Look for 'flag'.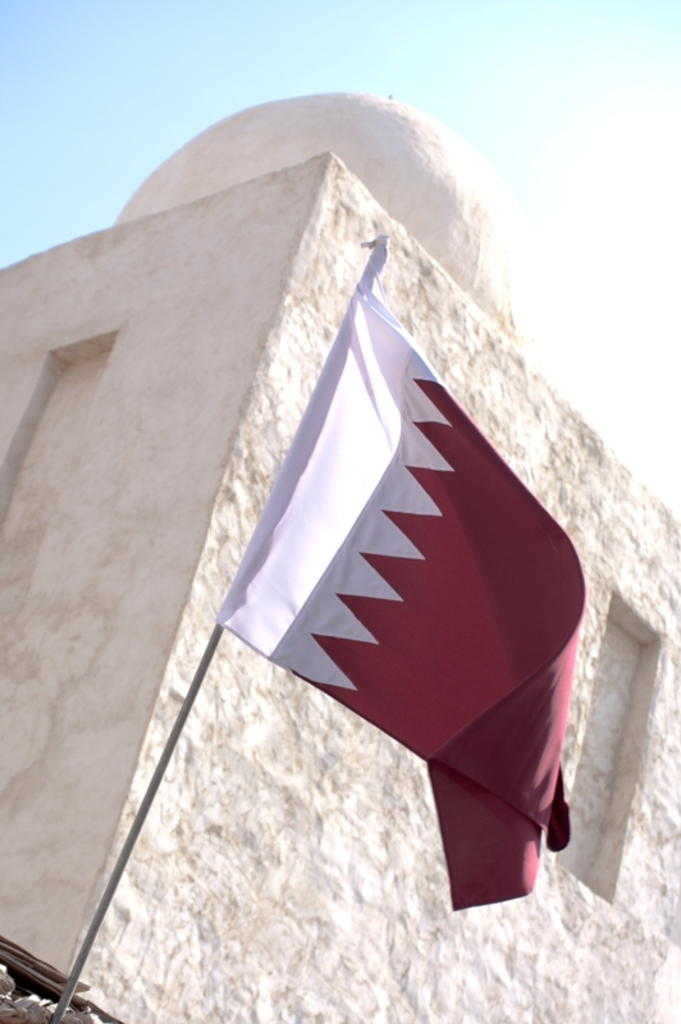
Found: bbox=[220, 288, 573, 911].
